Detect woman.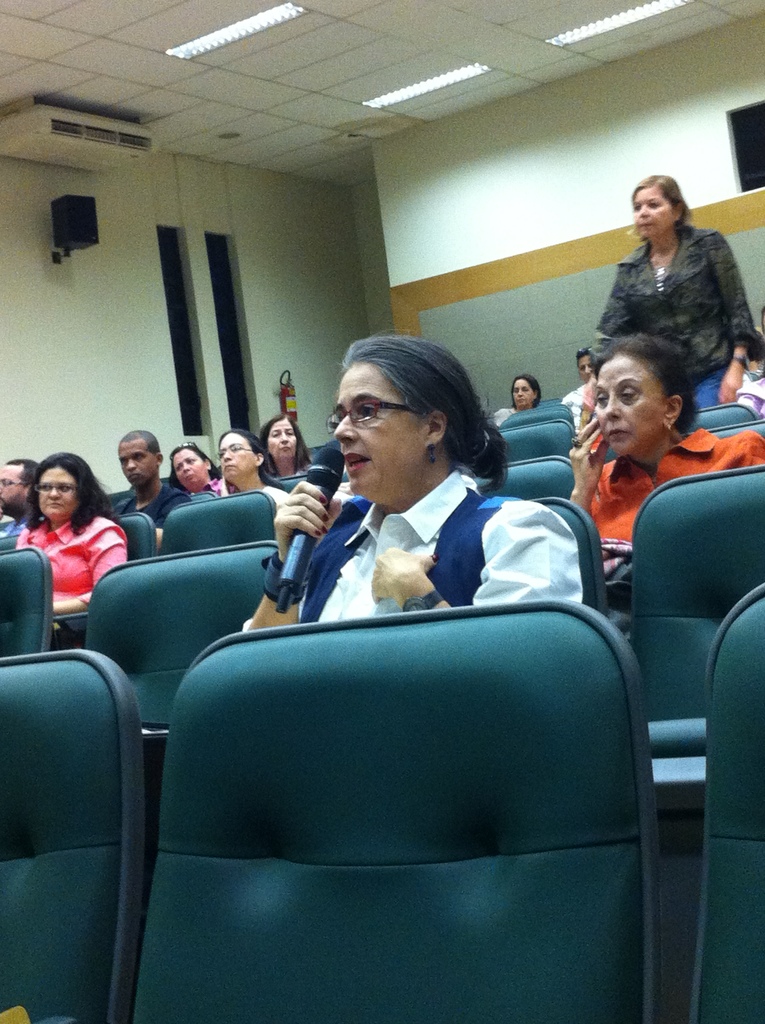
Detected at bbox=[13, 447, 132, 609].
